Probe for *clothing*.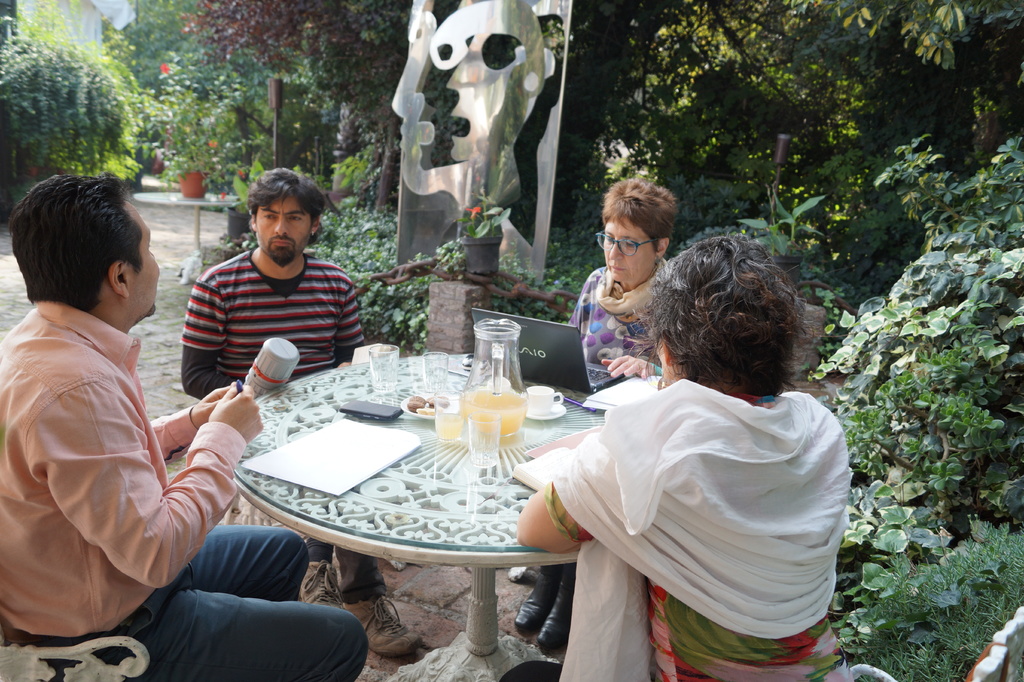
Probe result: pyautogui.locateOnScreen(546, 374, 860, 681).
